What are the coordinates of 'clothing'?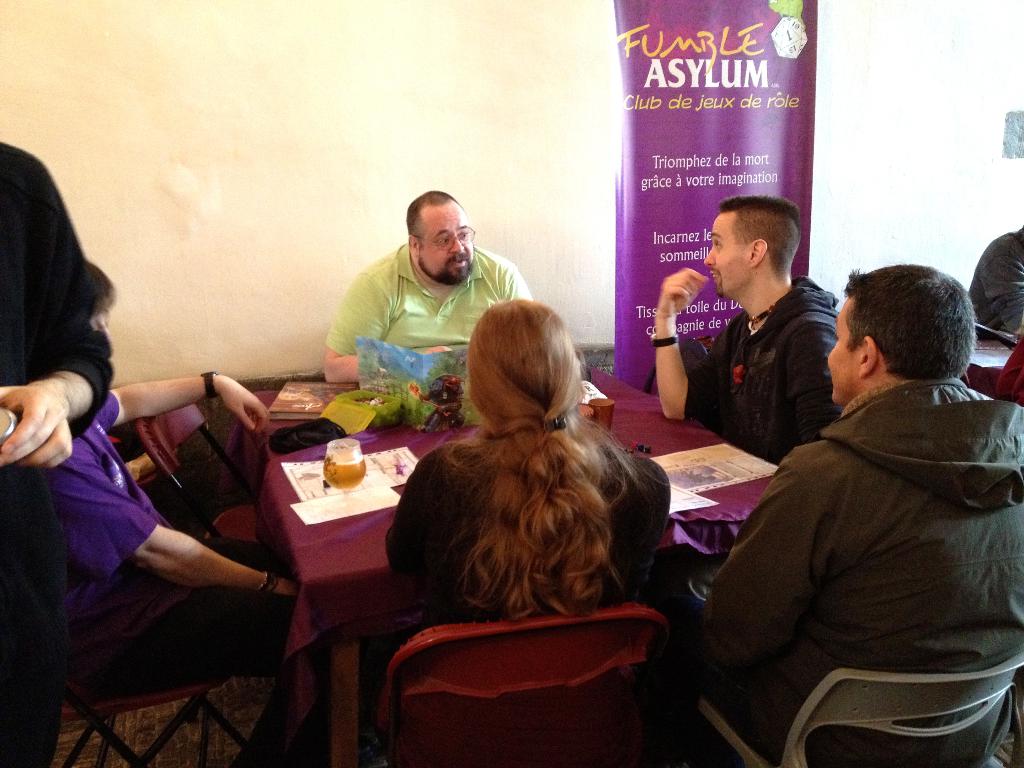
detection(61, 390, 301, 679).
